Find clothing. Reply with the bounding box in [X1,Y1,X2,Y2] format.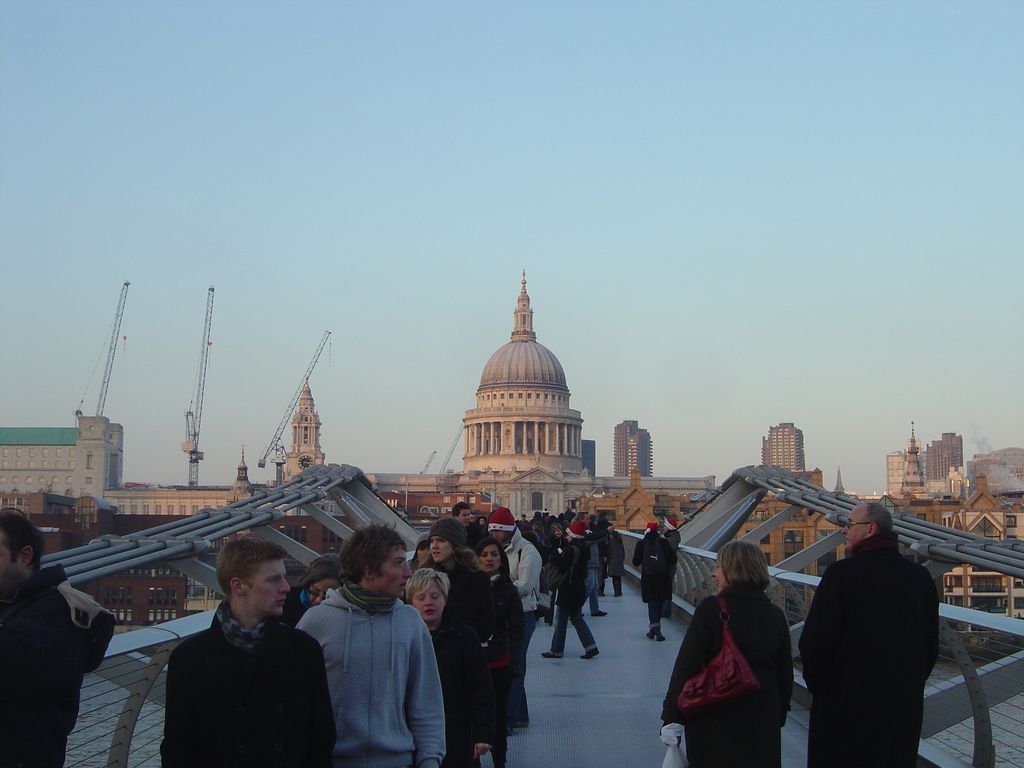
[298,560,454,763].
